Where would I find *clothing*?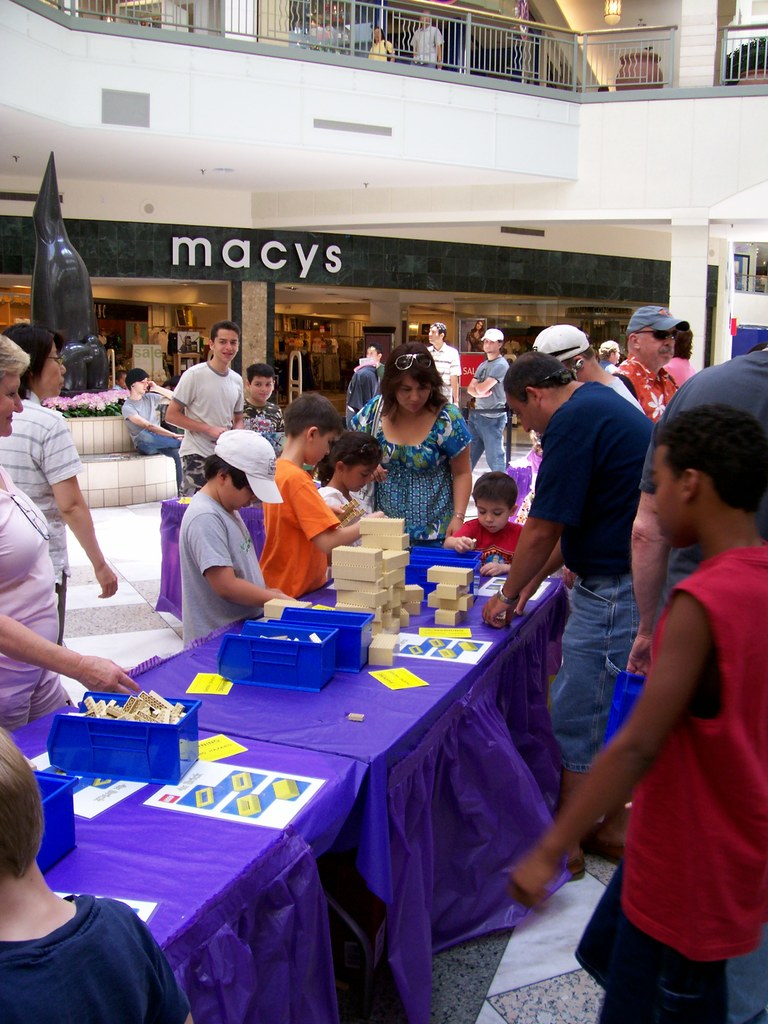
At crop(113, 383, 186, 463).
